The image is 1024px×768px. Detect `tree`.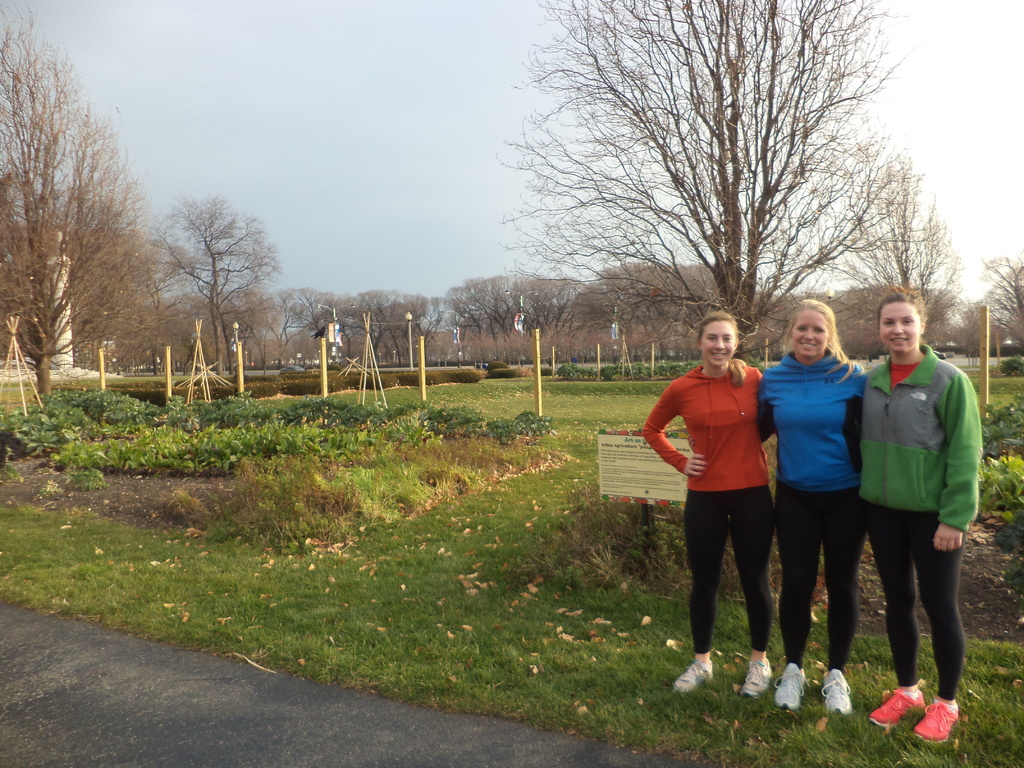
Detection: bbox=(318, 287, 426, 362).
